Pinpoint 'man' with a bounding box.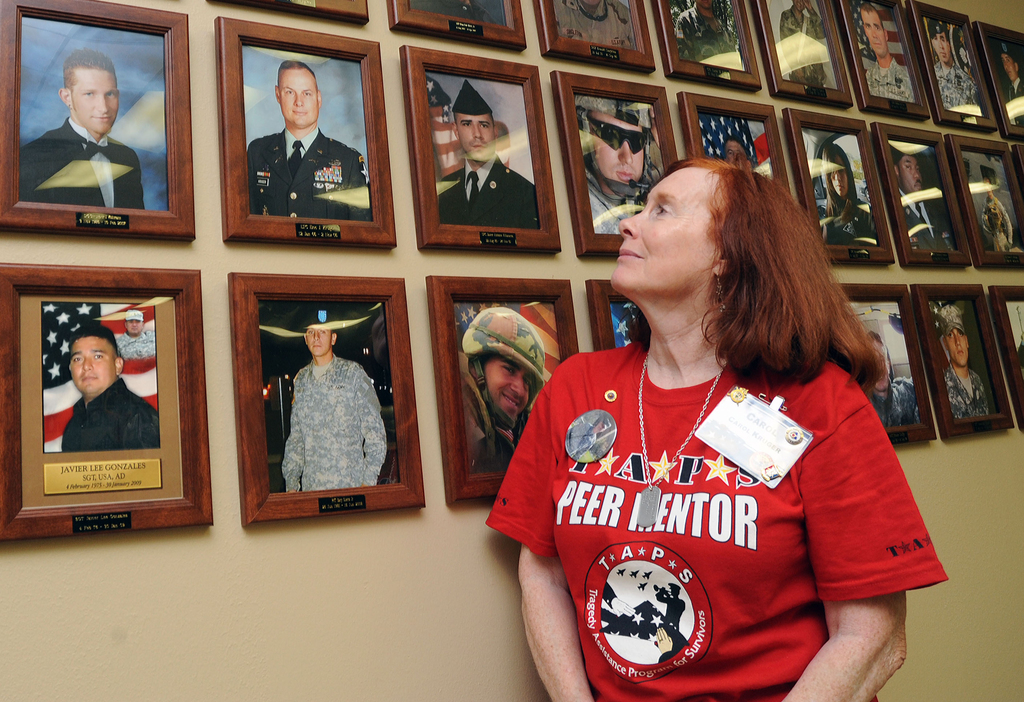
region(572, 93, 666, 234).
